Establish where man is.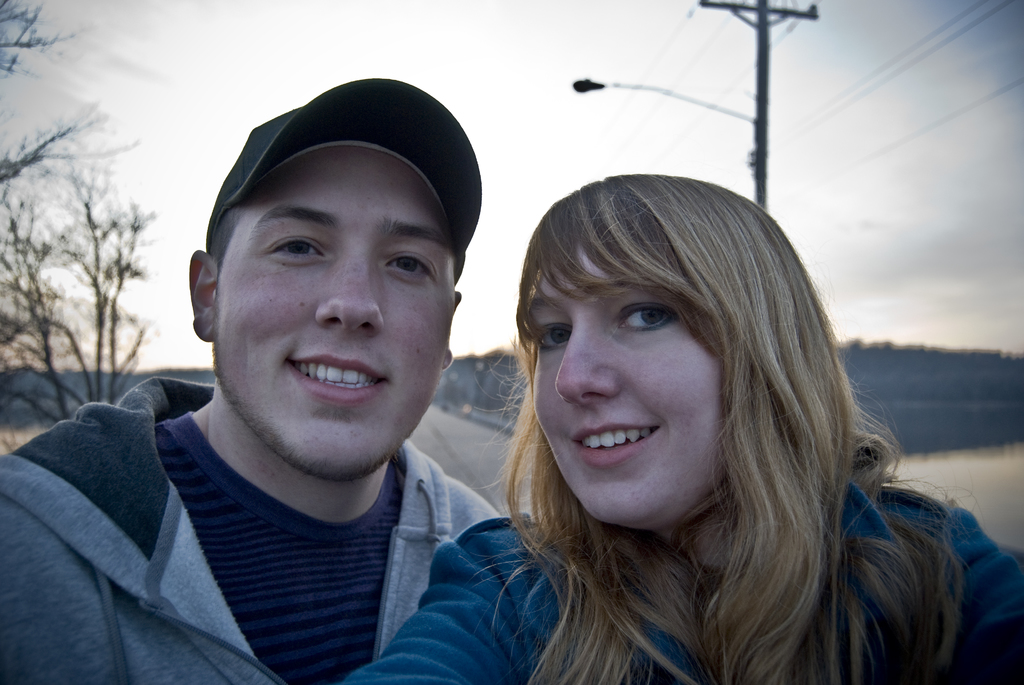
Established at 17/79/599/681.
